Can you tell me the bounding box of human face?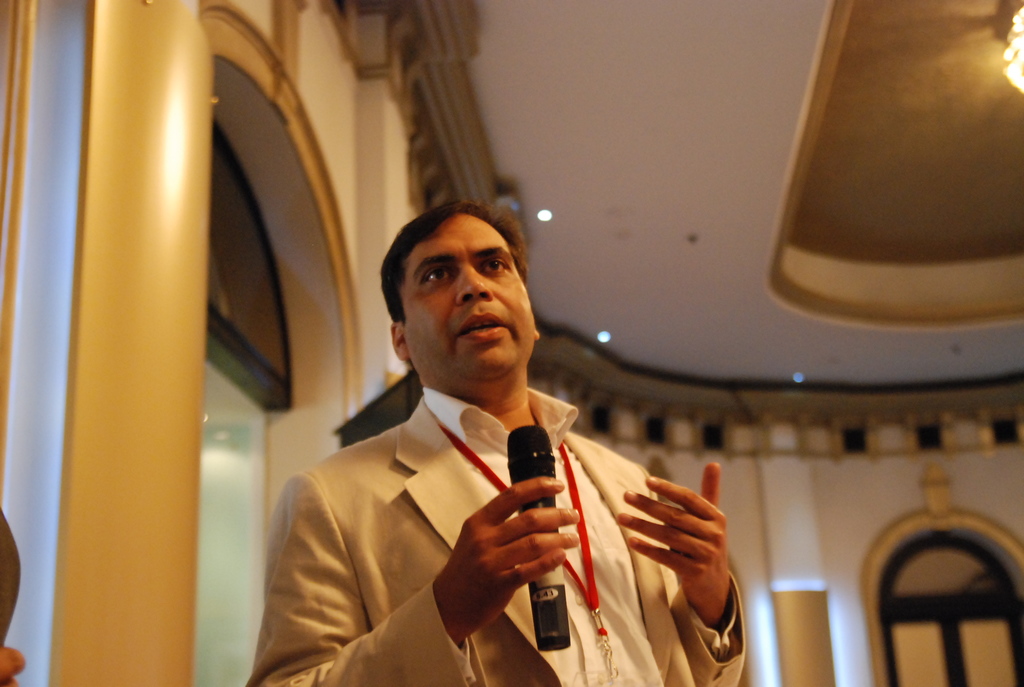
[x1=406, y1=211, x2=531, y2=379].
